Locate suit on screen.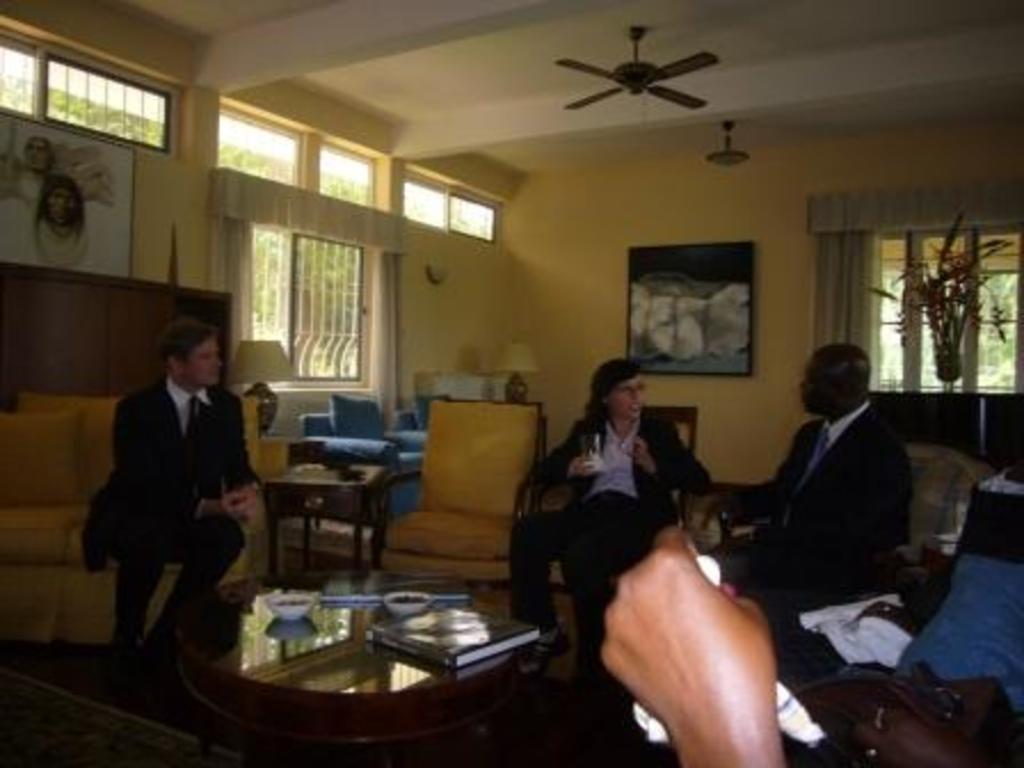
On screen at <bbox>80, 375, 267, 667</bbox>.
